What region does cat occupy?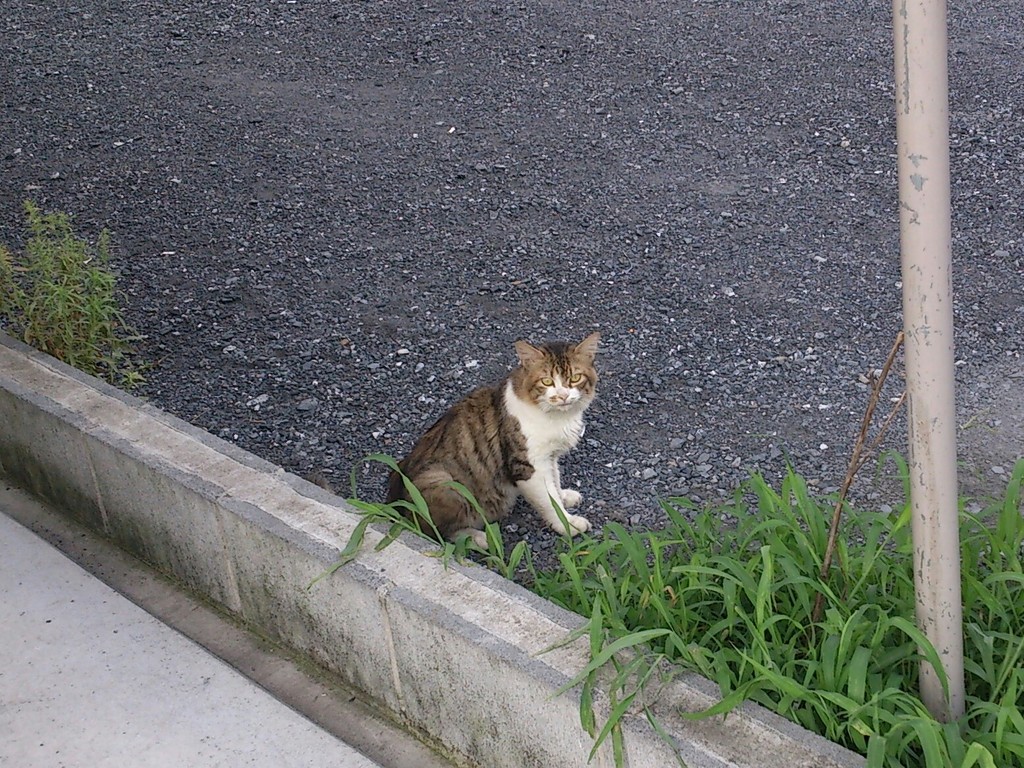
box=[381, 329, 594, 553].
